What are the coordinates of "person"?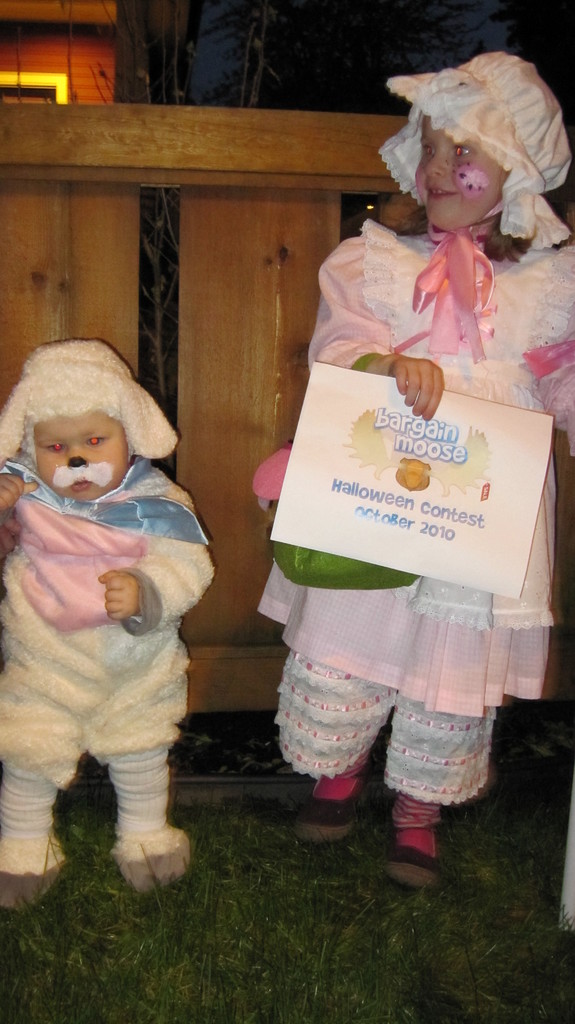
259,49,574,896.
